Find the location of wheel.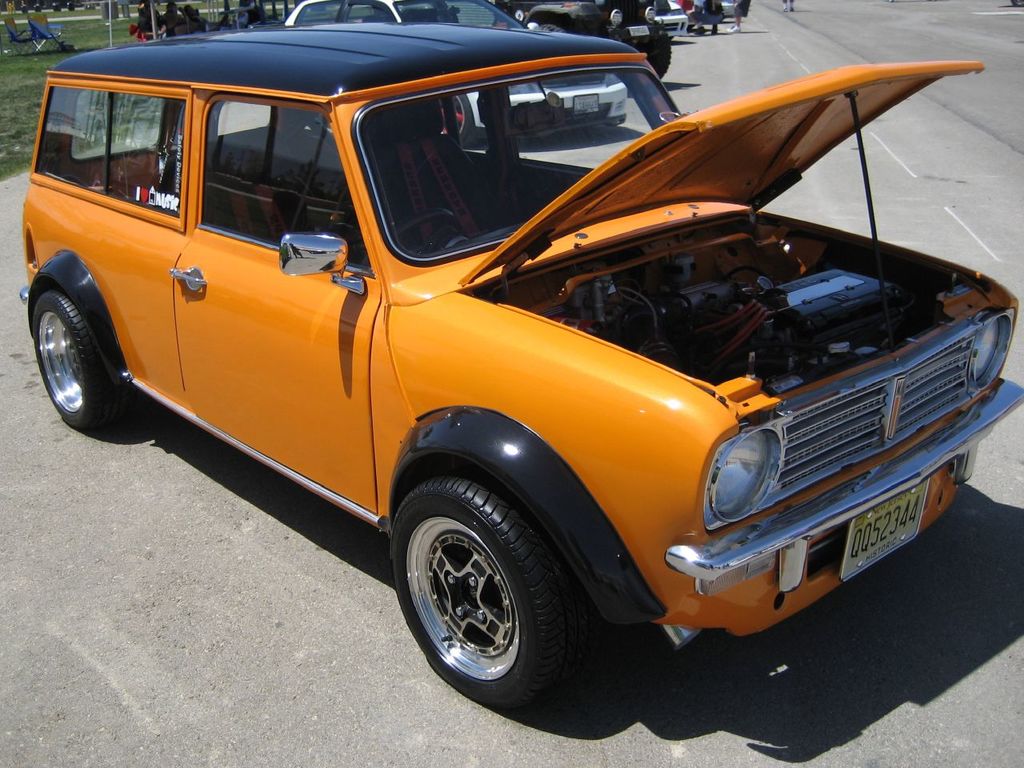
Location: x1=362, y1=213, x2=462, y2=264.
